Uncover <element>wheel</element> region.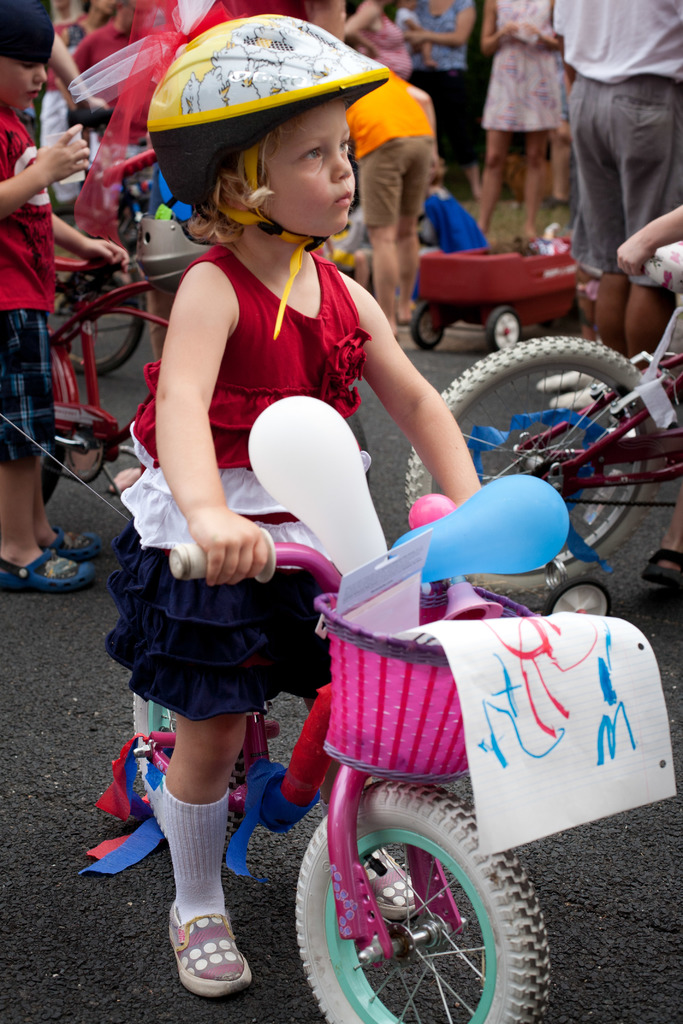
Uncovered: box=[305, 803, 537, 1000].
